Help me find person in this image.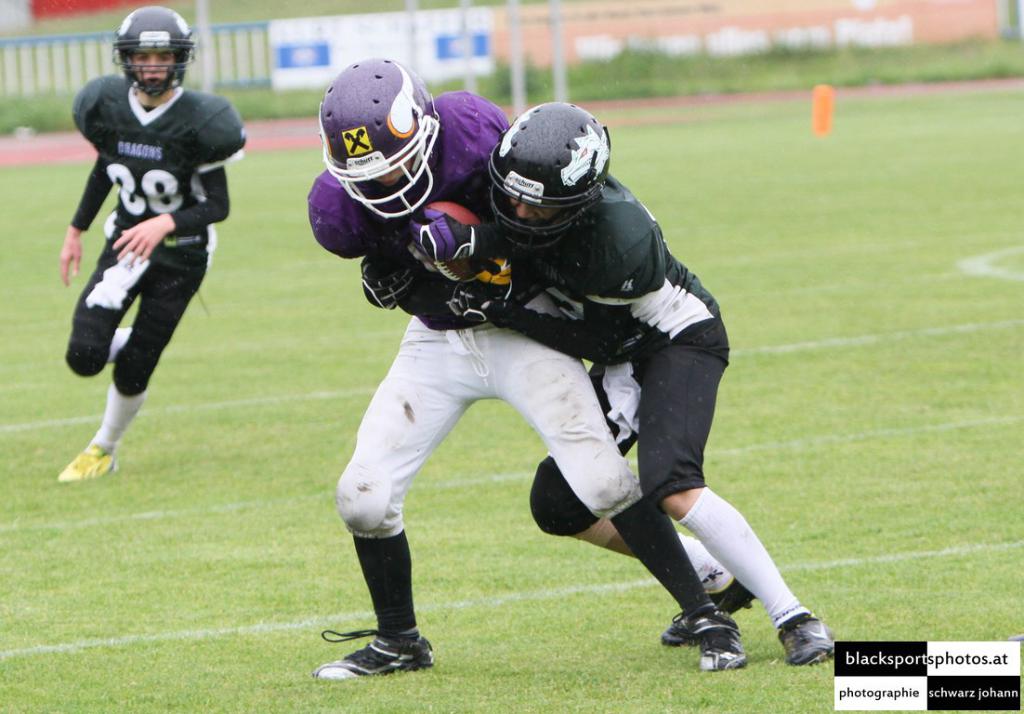
Found it: <box>58,0,227,523</box>.
